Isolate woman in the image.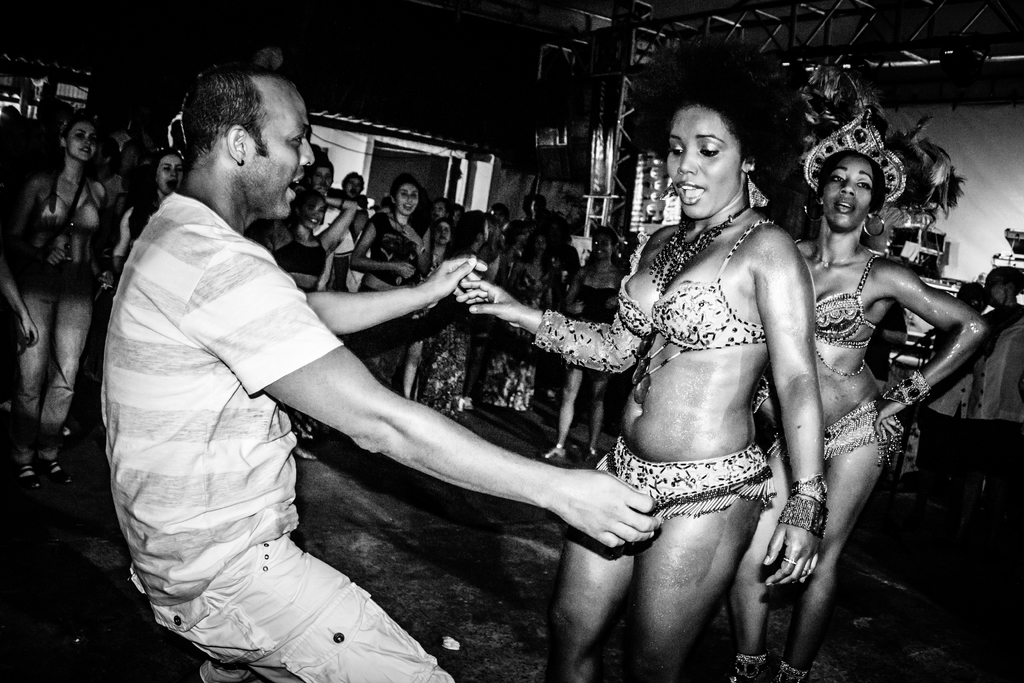
Isolated region: crop(7, 110, 106, 482).
